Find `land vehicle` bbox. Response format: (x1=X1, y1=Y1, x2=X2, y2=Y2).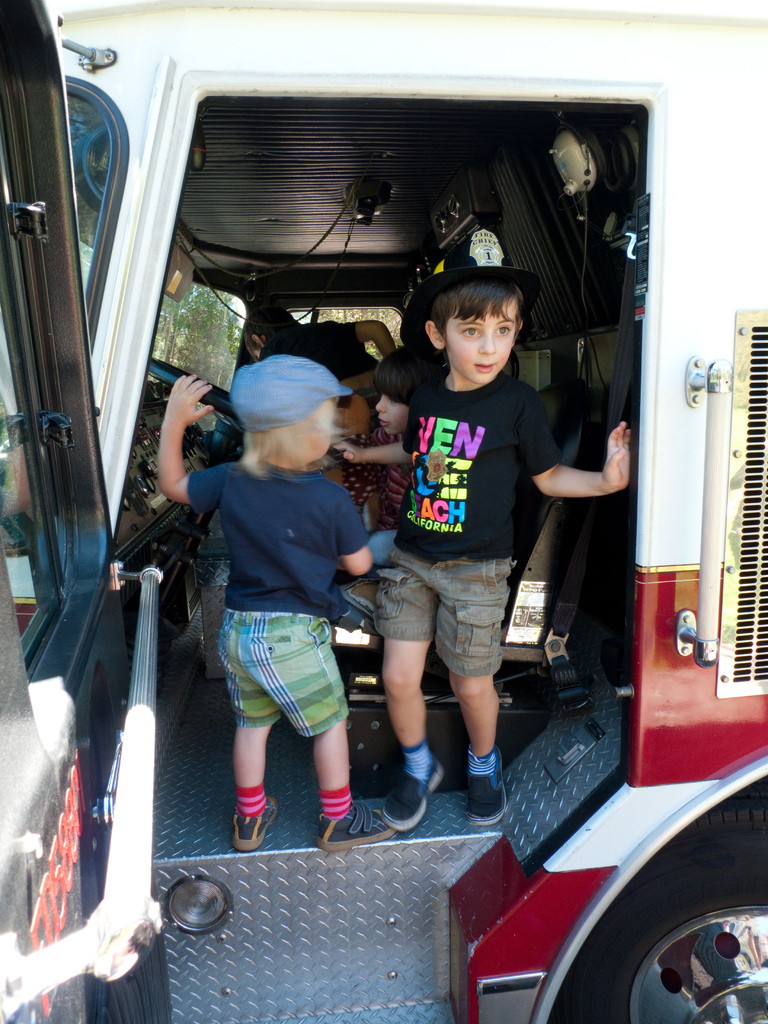
(x1=43, y1=49, x2=714, y2=958).
